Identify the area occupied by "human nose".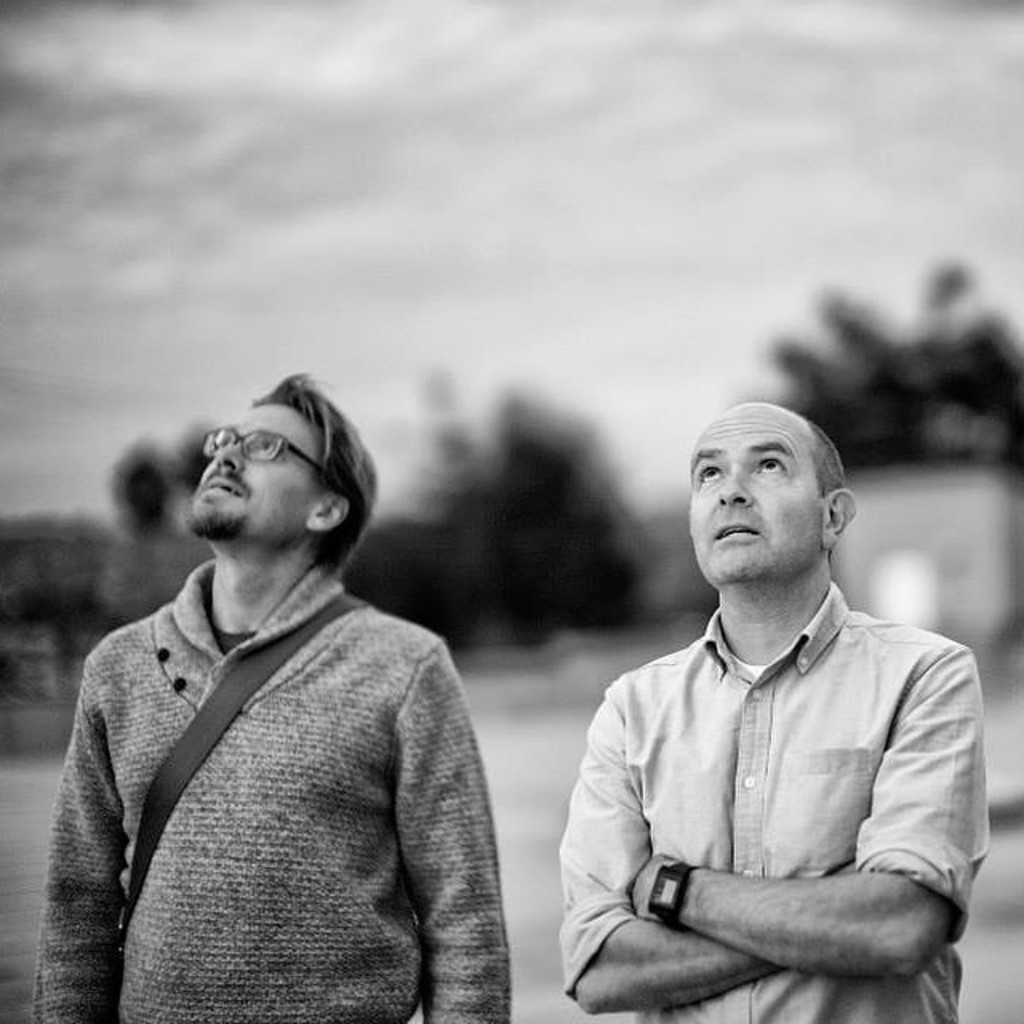
Area: {"x1": 208, "y1": 429, "x2": 248, "y2": 475}.
